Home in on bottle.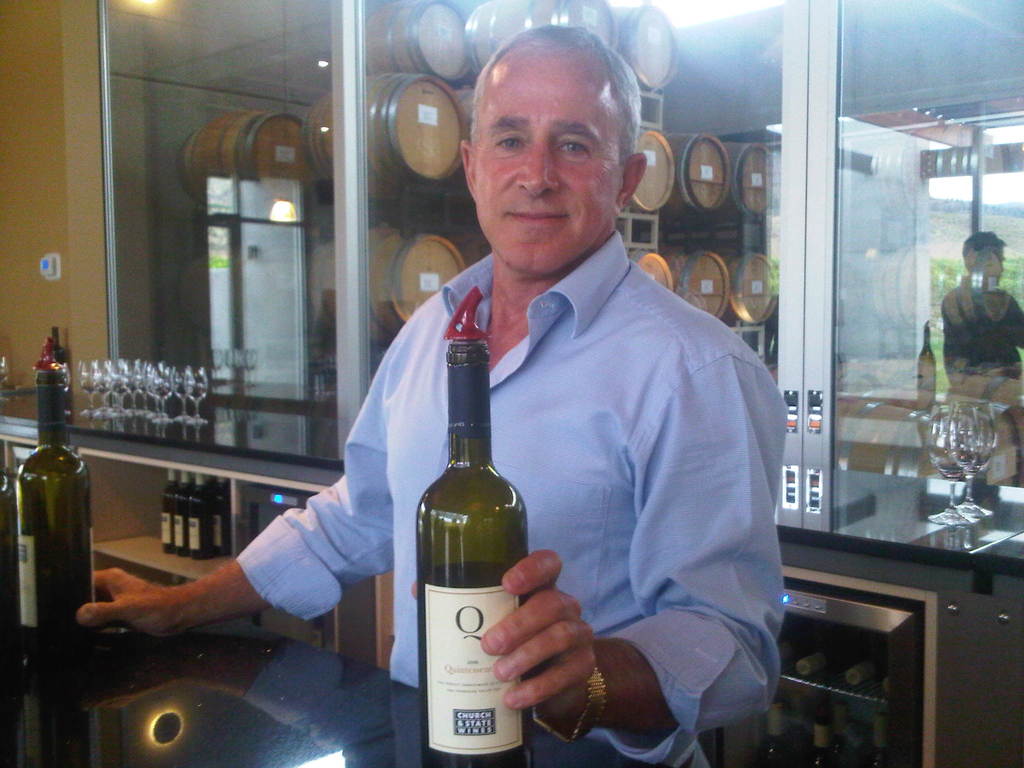
Homed in at Rect(759, 688, 792, 764).
